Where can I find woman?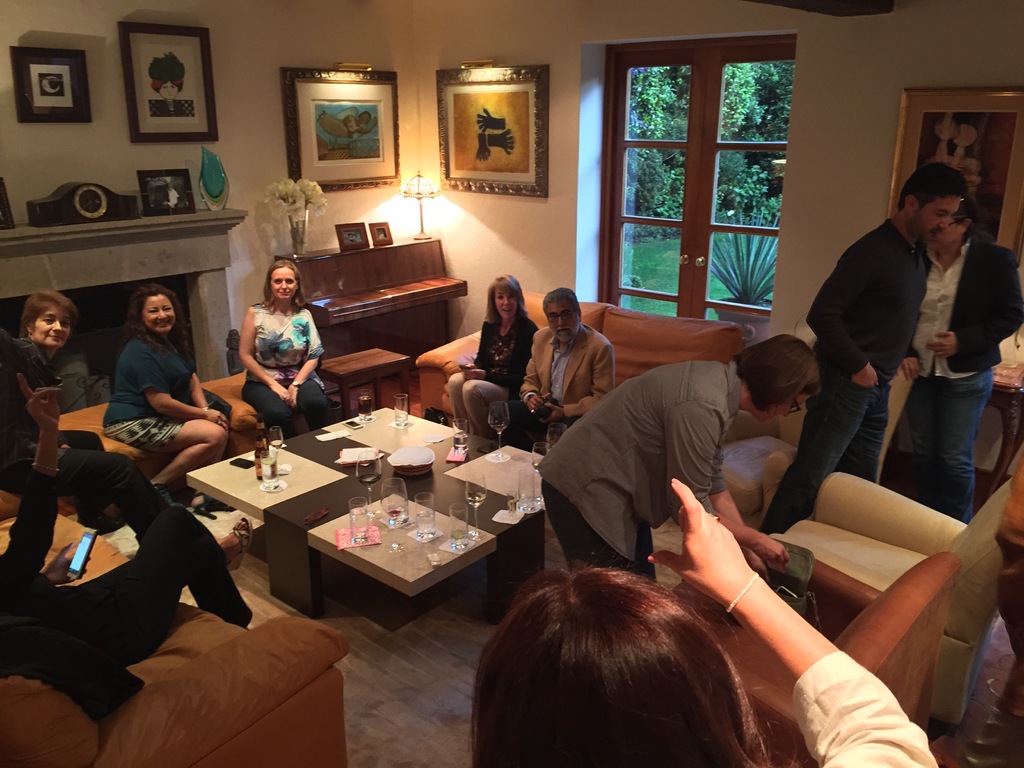
You can find it at locate(106, 280, 248, 507).
